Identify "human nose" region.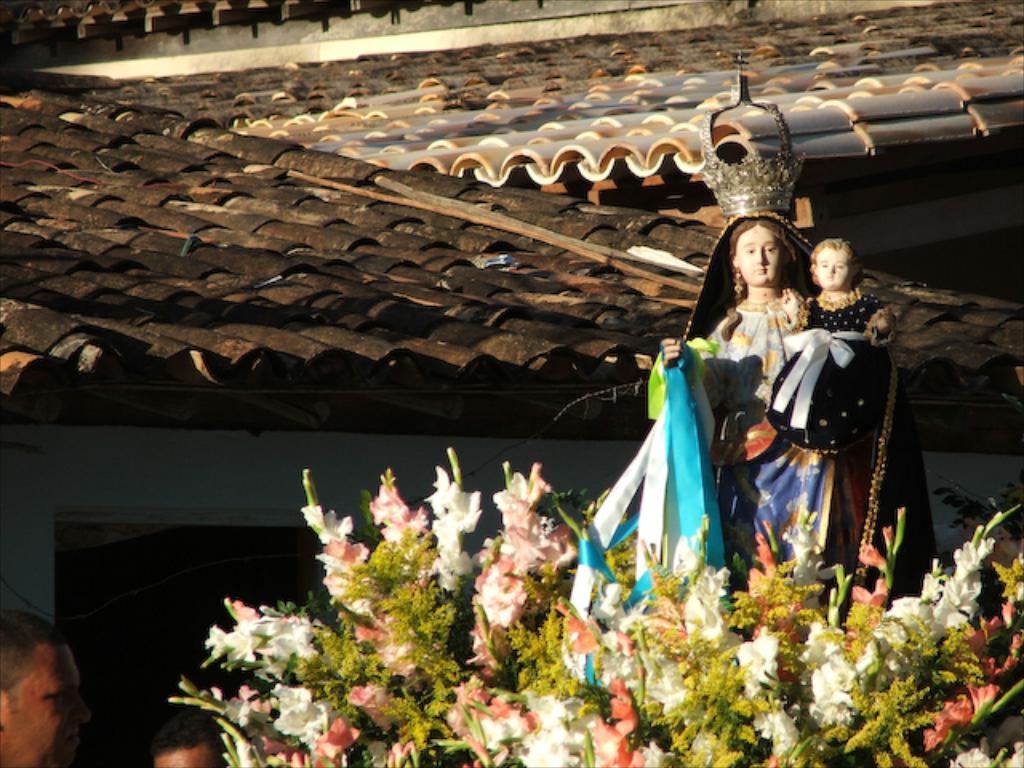
Region: BBox(827, 262, 832, 269).
